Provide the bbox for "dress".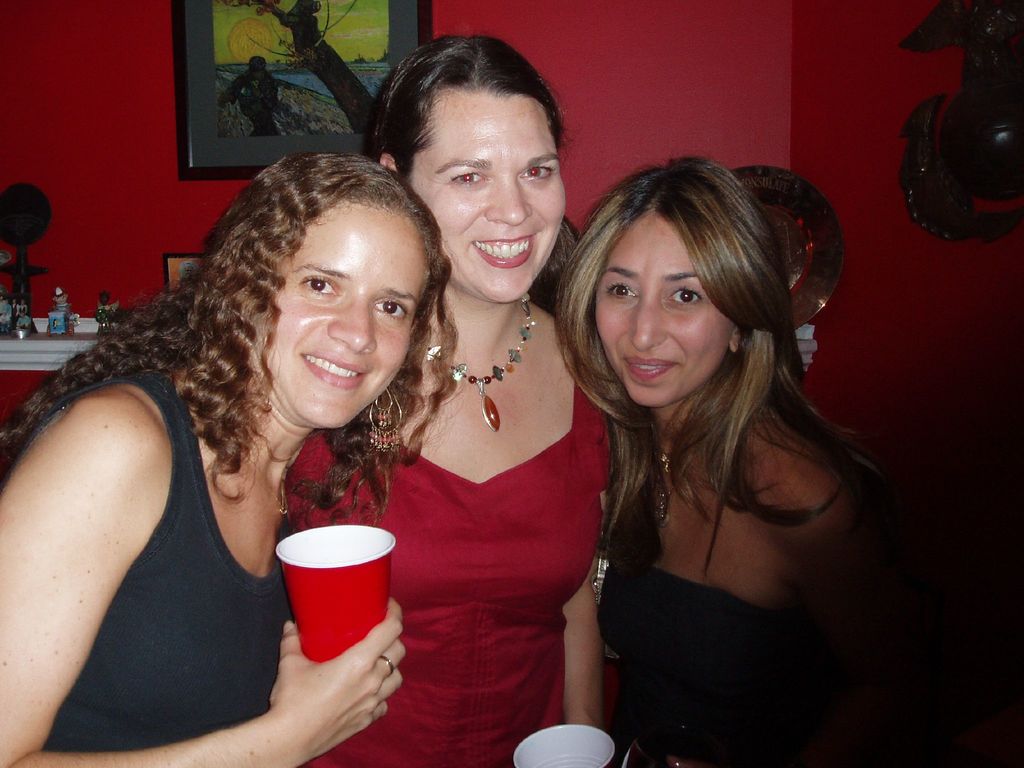
[600, 568, 825, 767].
